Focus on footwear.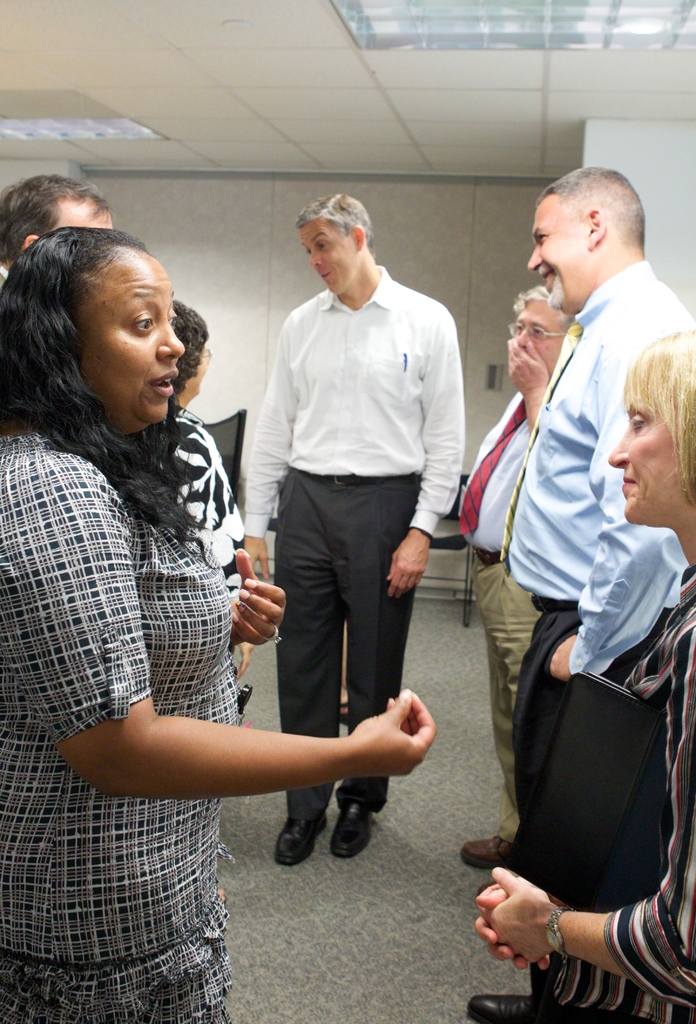
Focused at select_region(463, 989, 540, 1023).
